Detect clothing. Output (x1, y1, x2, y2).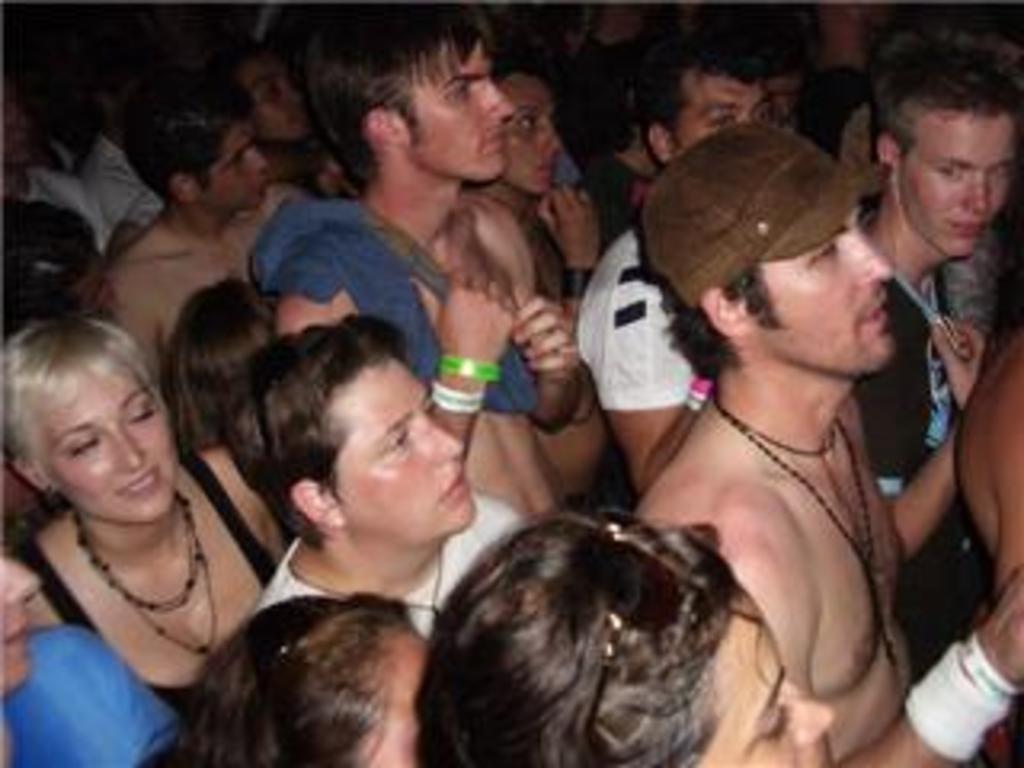
(851, 189, 995, 682).
